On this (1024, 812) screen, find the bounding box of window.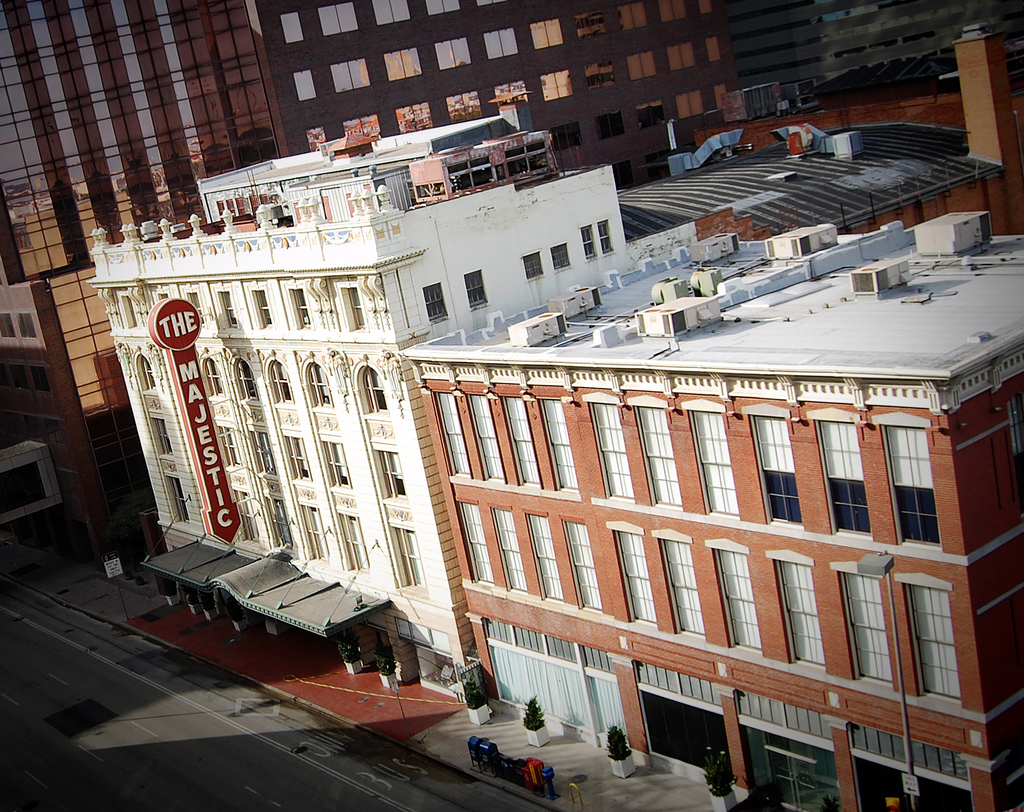
Bounding box: <bbox>17, 313, 38, 338</bbox>.
